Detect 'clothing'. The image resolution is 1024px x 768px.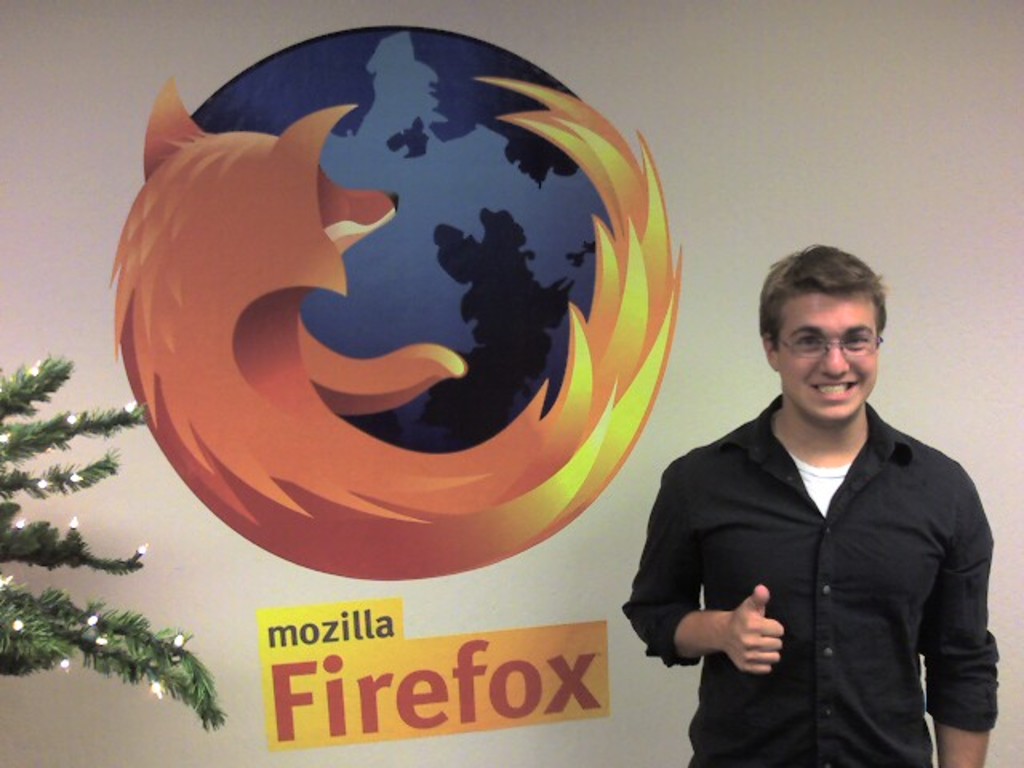
653/346/997/760.
